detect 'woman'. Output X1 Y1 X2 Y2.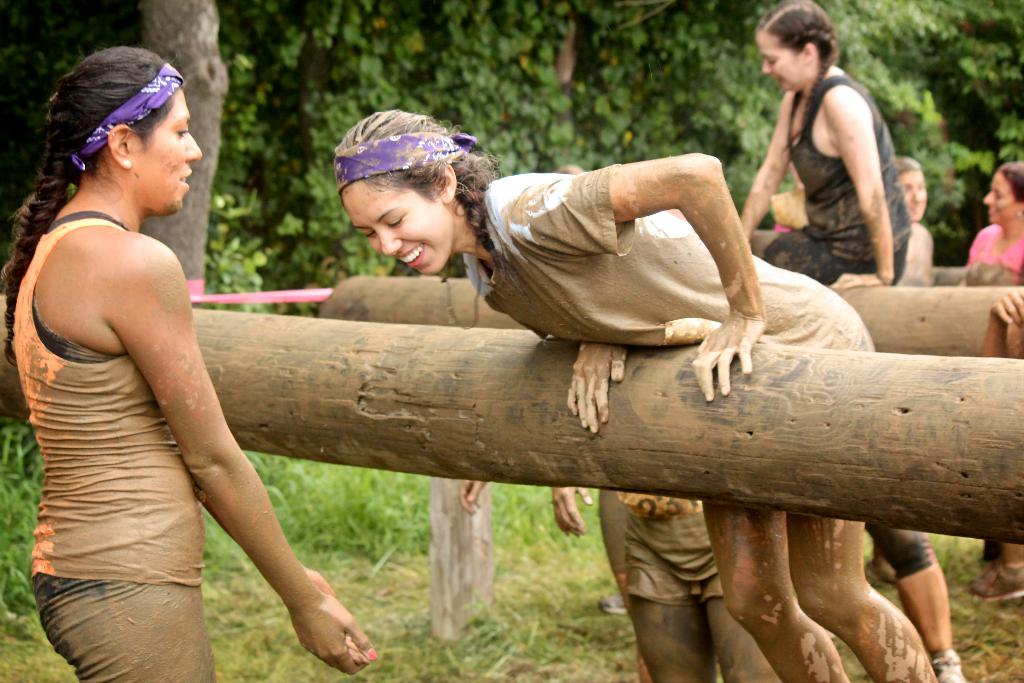
546 483 777 682.
